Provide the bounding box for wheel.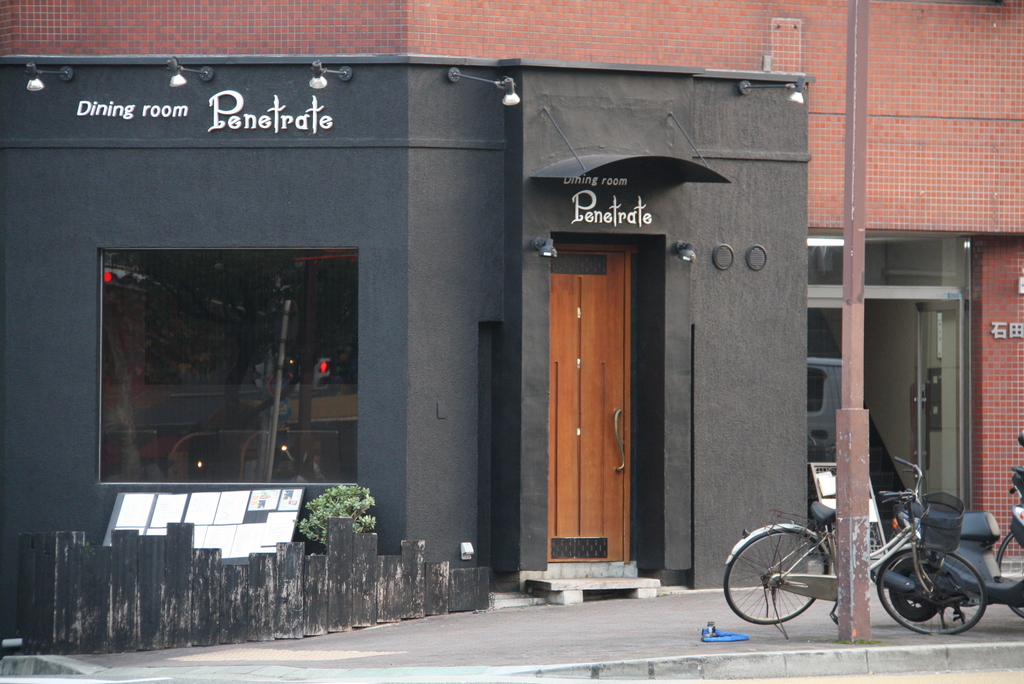
[x1=876, y1=542, x2=1003, y2=635].
